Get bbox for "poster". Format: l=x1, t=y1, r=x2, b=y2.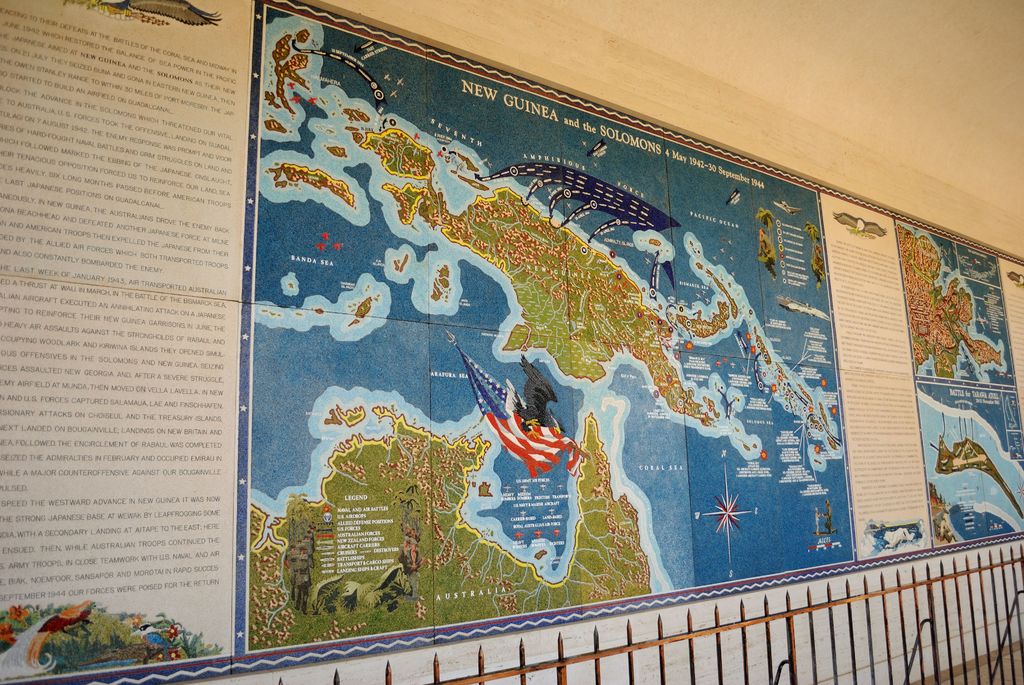
l=0, t=0, r=1023, b=684.
